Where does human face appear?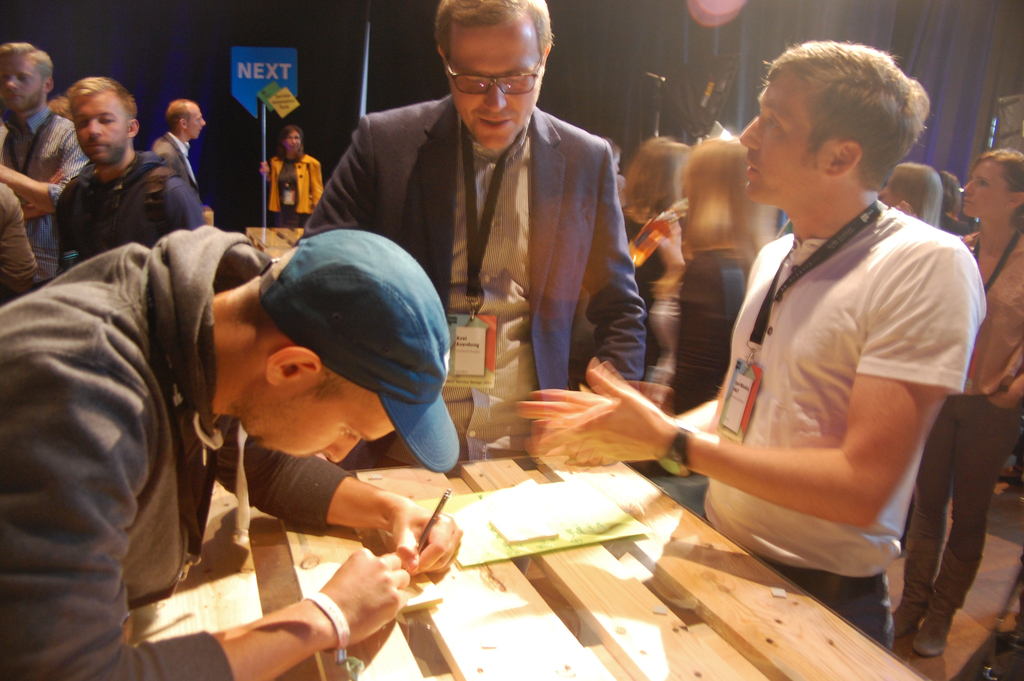
Appears at (449, 18, 541, 145).
